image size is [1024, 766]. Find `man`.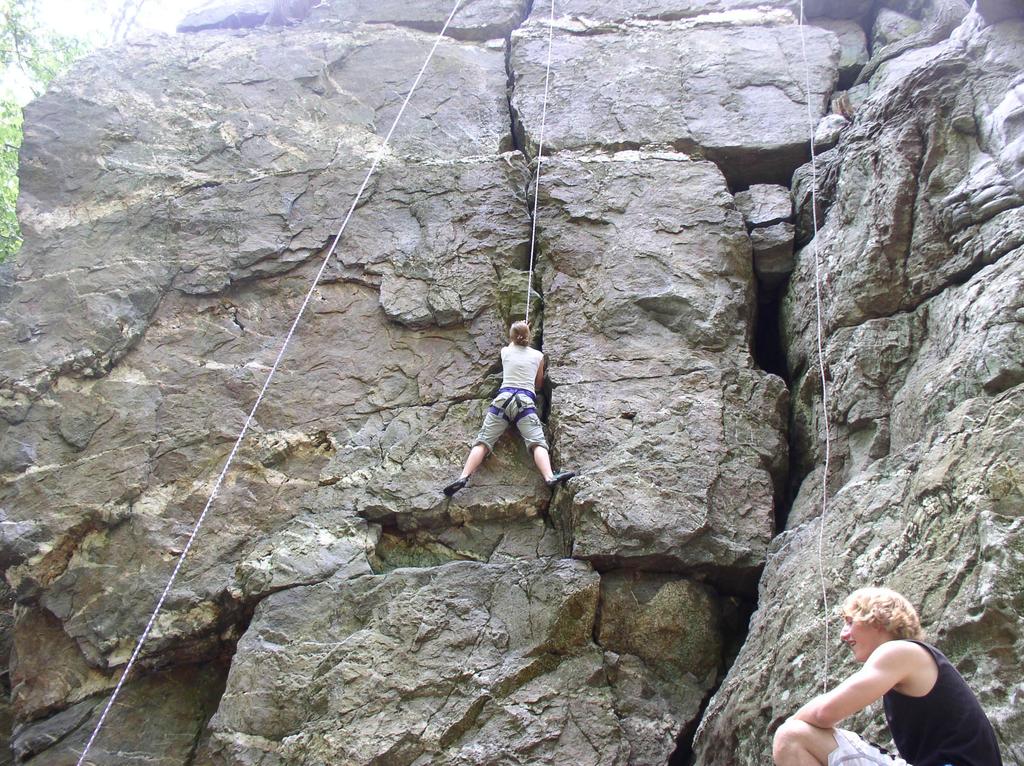
detection(774, 589, 1003, 765).
